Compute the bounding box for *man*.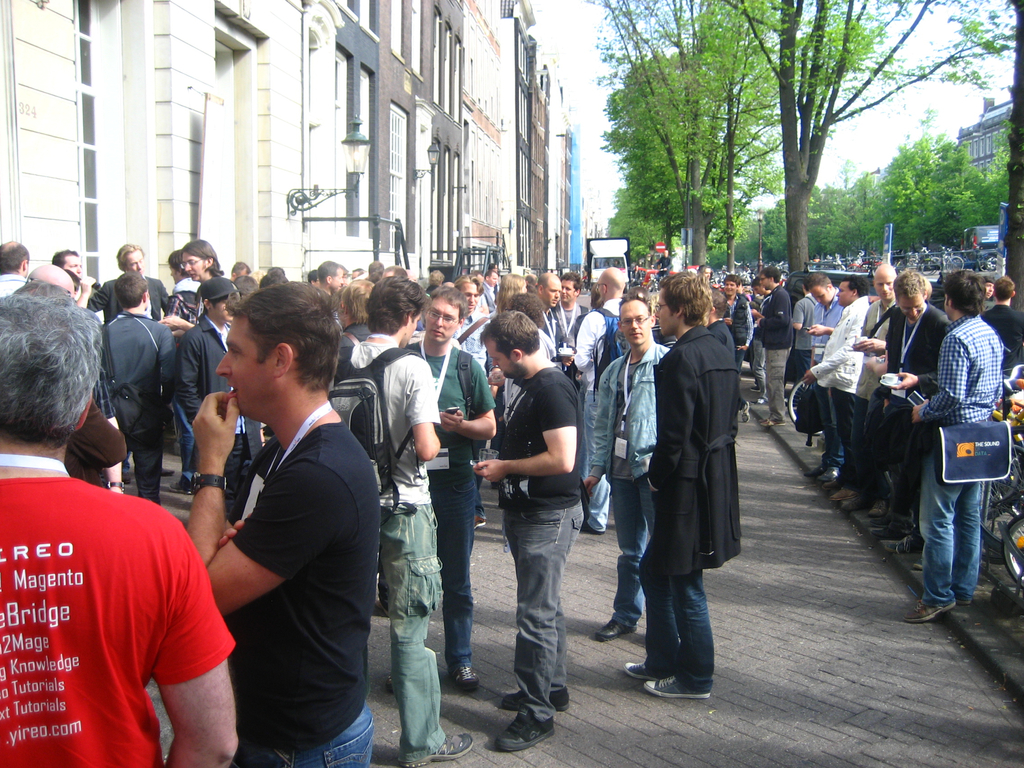
bbox=[624, 269, 742, 700].
